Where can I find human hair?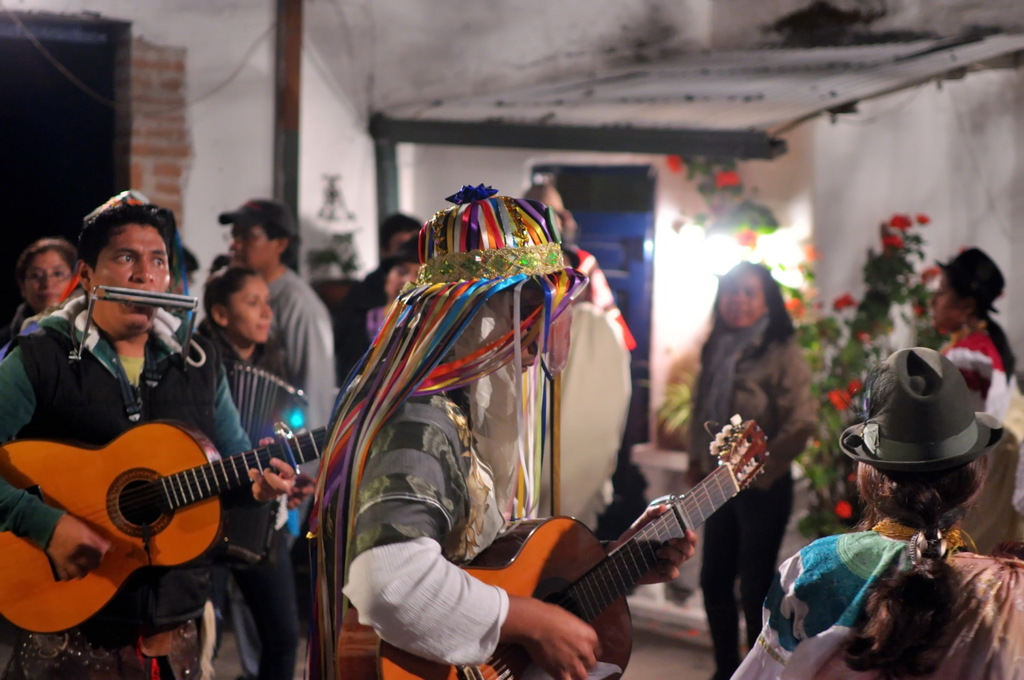
You can find it at [376,237,423,306].
